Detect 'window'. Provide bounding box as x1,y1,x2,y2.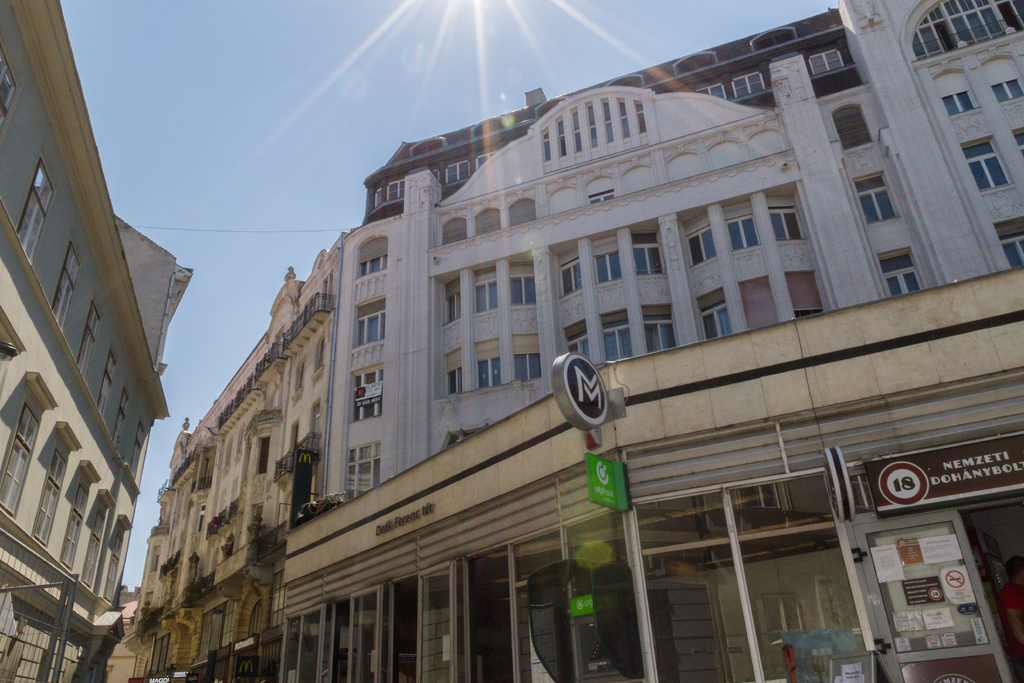
470,336,502,388.
